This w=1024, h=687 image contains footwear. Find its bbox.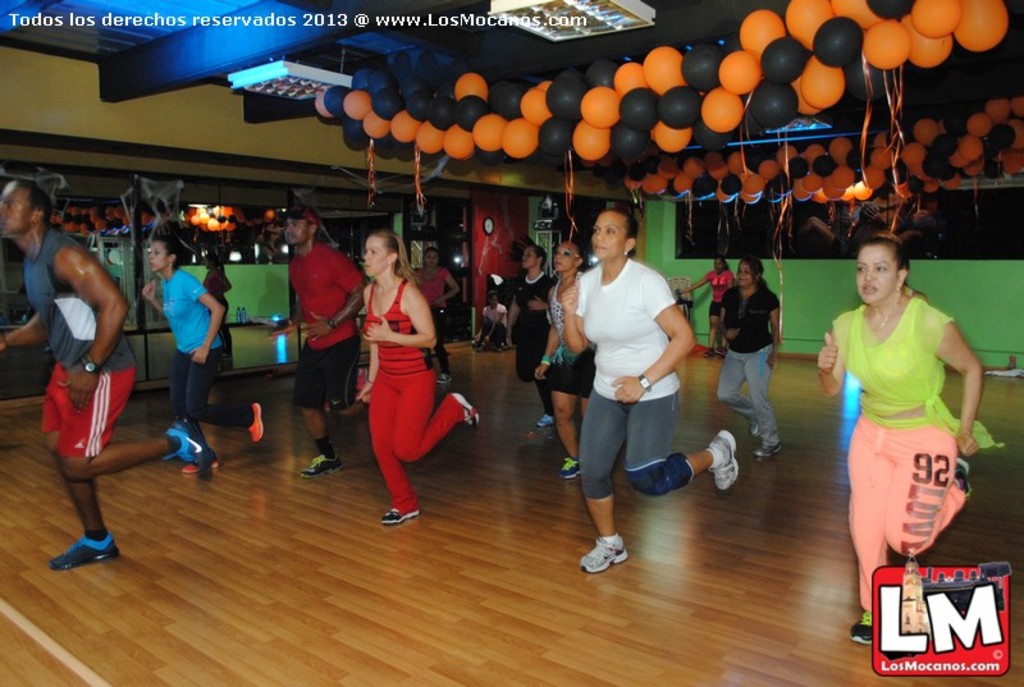
<bbox>177, 461, 219, 472</bbox>.
